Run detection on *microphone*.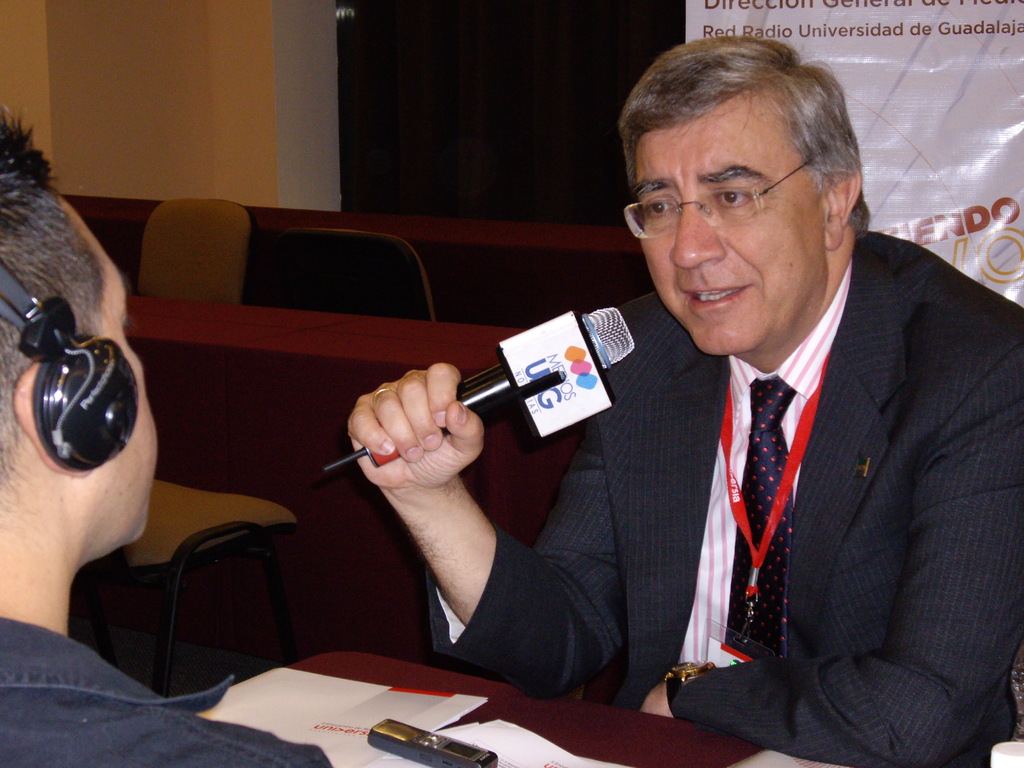
Result: 273, 307, 667, 510.
